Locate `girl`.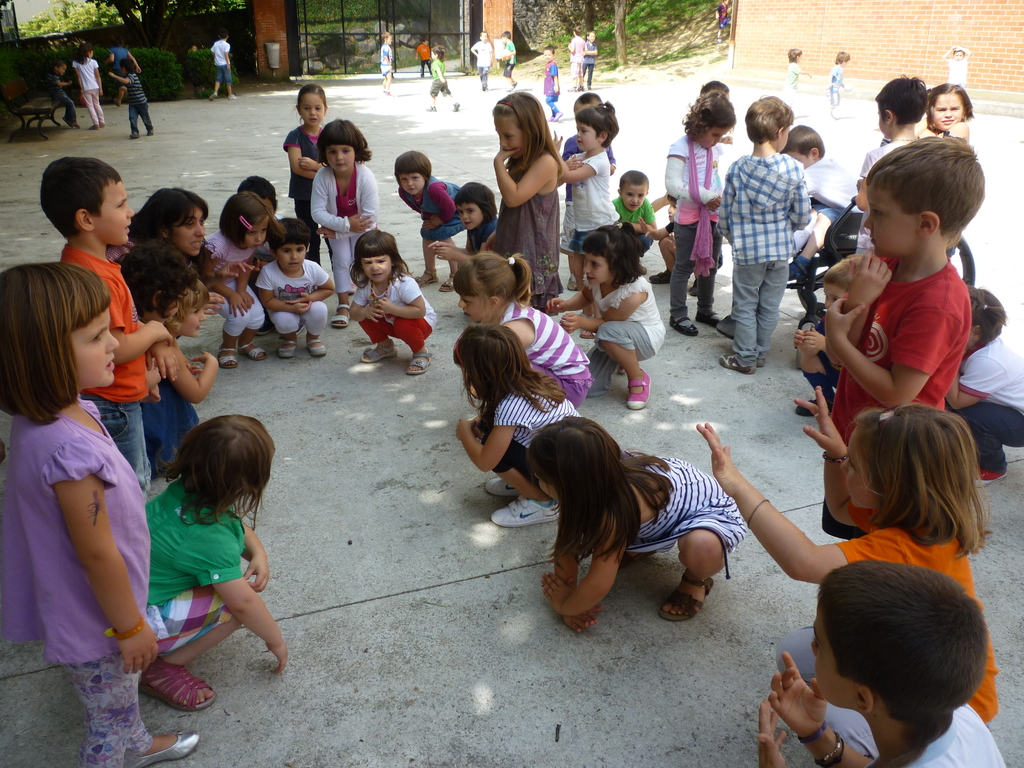
Bounding box: <region>109, 243, 195, 388</region>.
